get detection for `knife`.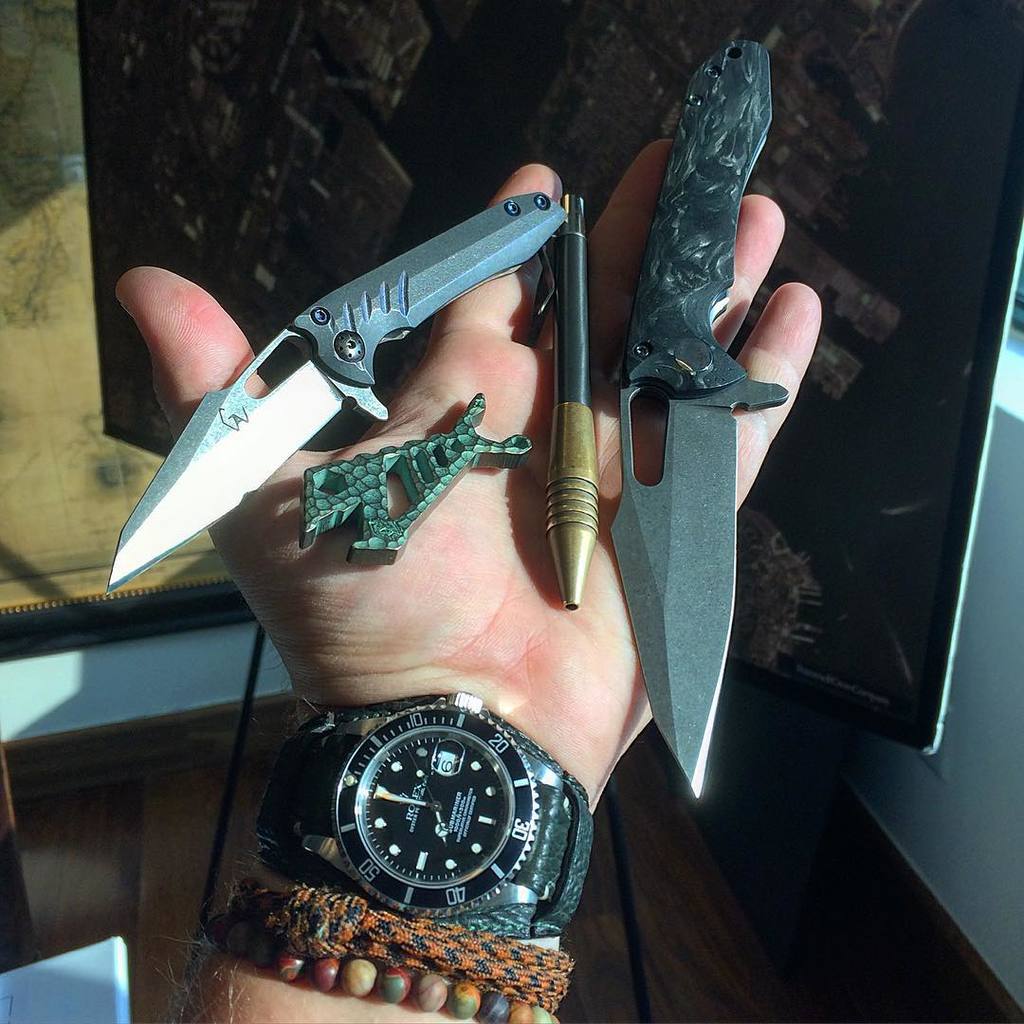
Detection: crop(607, 35, 791, 811).
